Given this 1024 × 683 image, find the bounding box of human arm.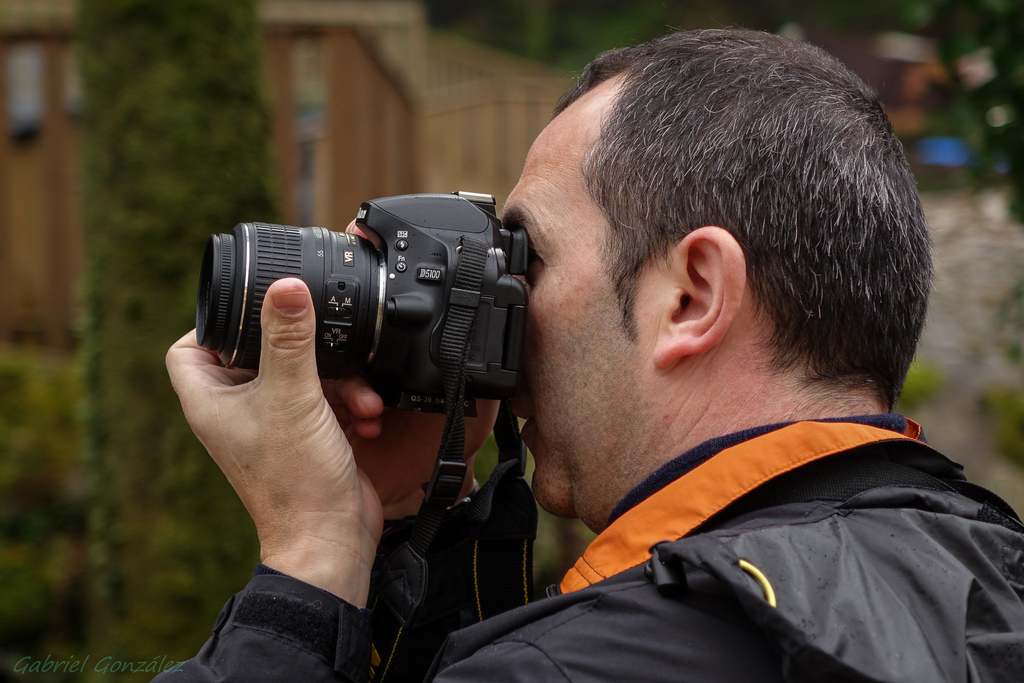
box(142, 269, 573, 682).
